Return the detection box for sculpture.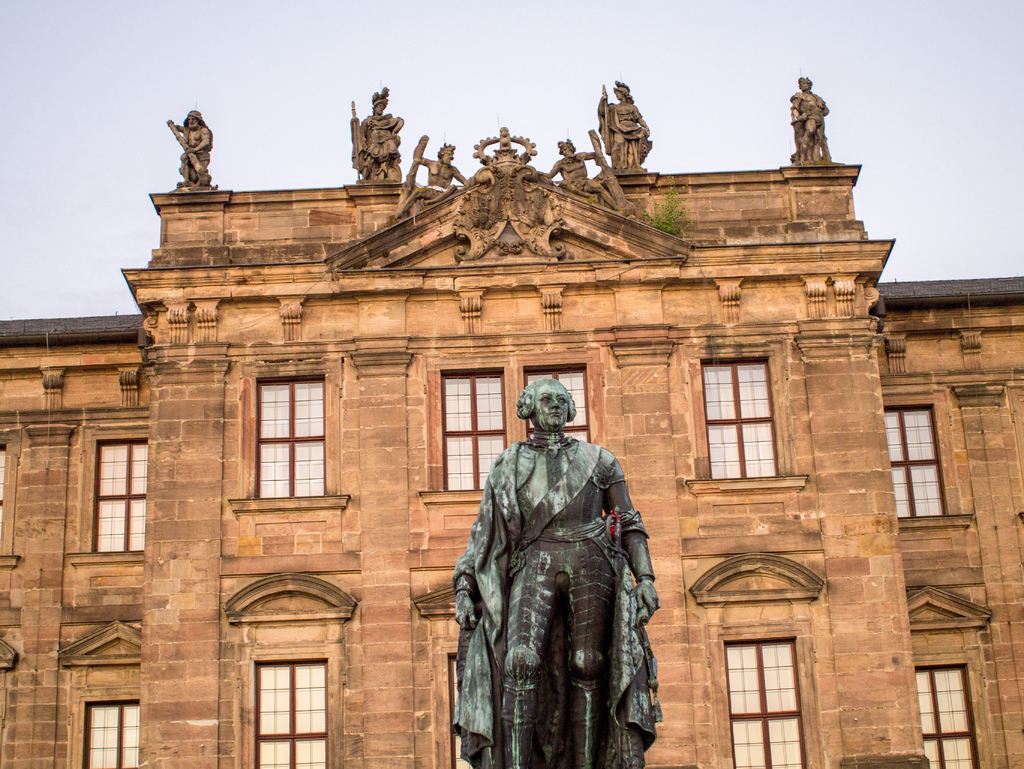
locate(787, 72, 835, 164).
